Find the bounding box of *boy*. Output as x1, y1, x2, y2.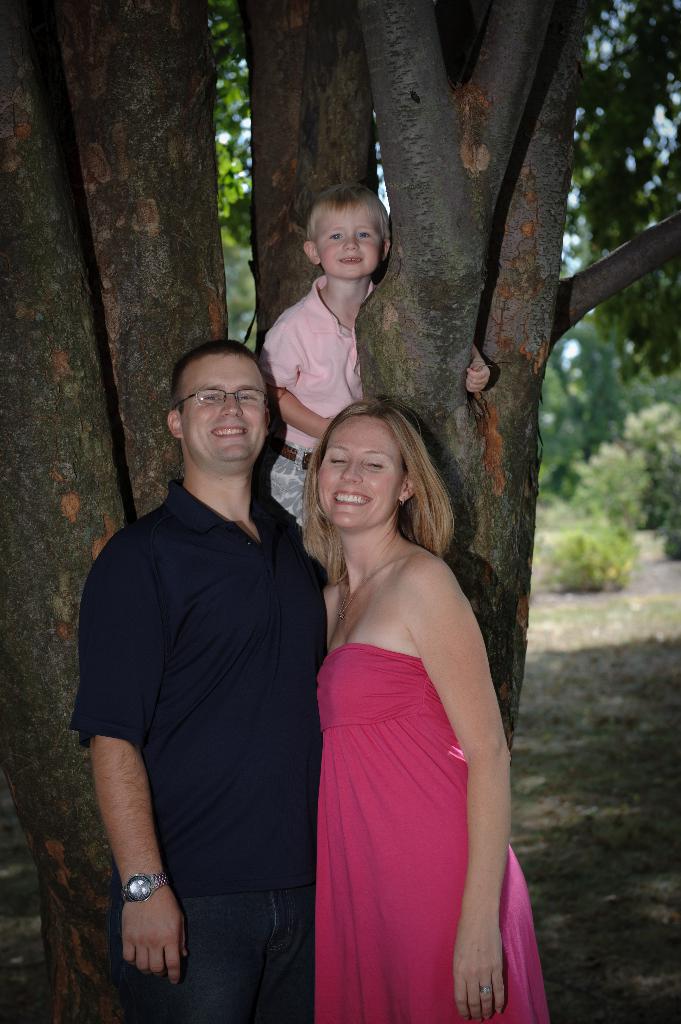
250, 168, 504, 528.
